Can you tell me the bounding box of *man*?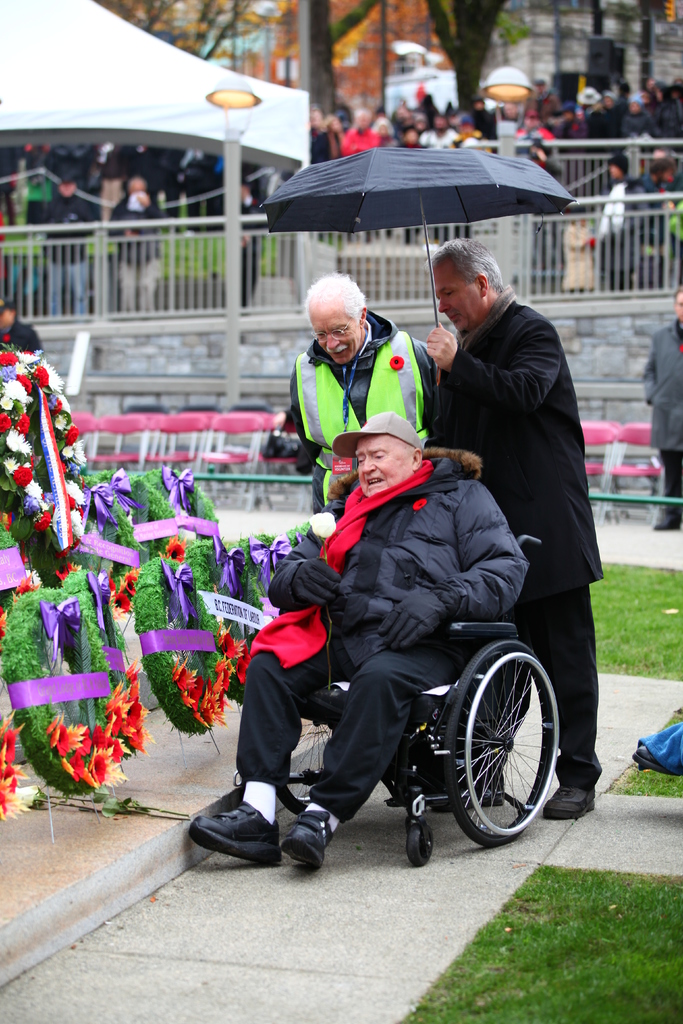
{"x1": 0, "y1": 301, "x2": 40, "y2": 352}.
